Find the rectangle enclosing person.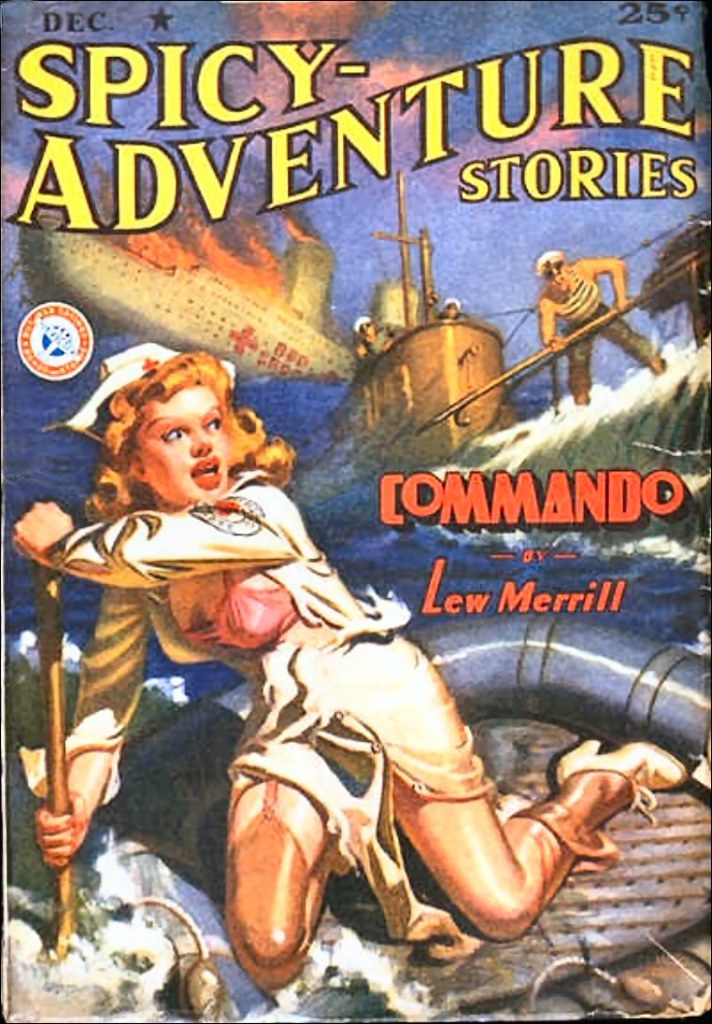
<region>9, 341, 687, 984</region>.
